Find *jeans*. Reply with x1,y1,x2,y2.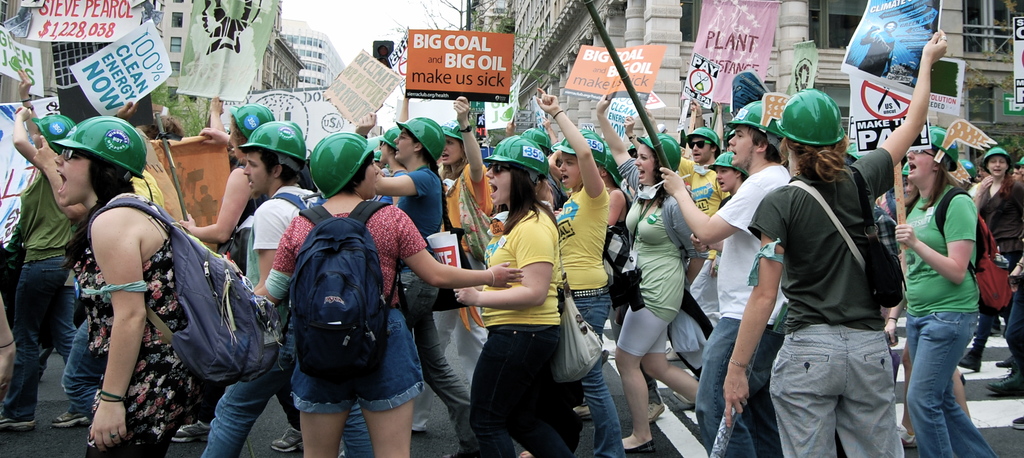
291,306,428,422.
